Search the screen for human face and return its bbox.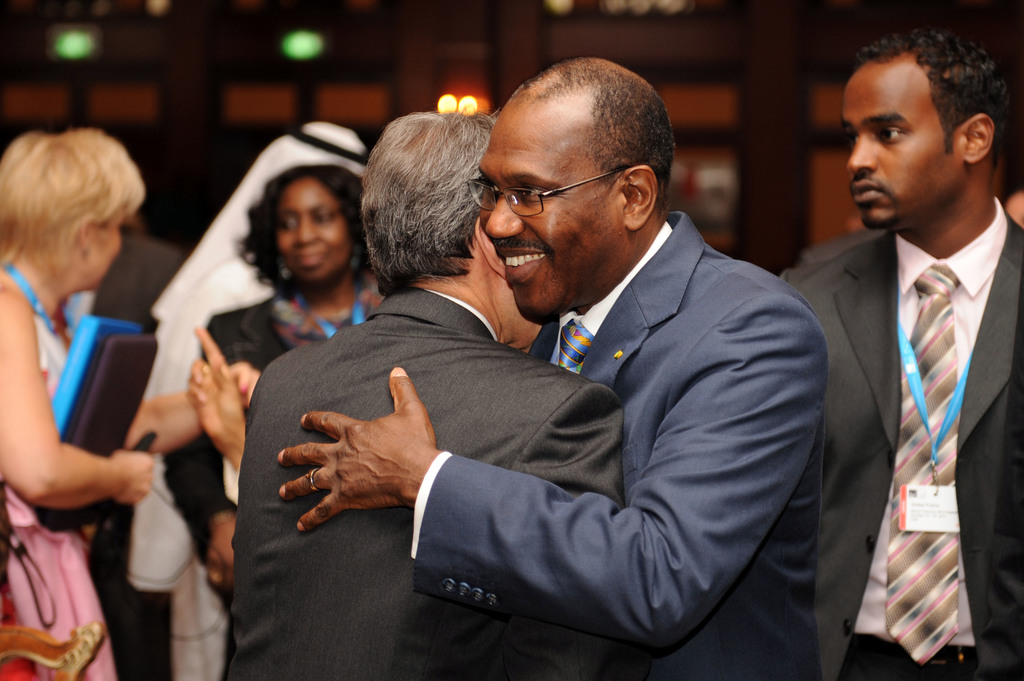
Found: (x1=90, y1=206, x2=125, y2=286).
